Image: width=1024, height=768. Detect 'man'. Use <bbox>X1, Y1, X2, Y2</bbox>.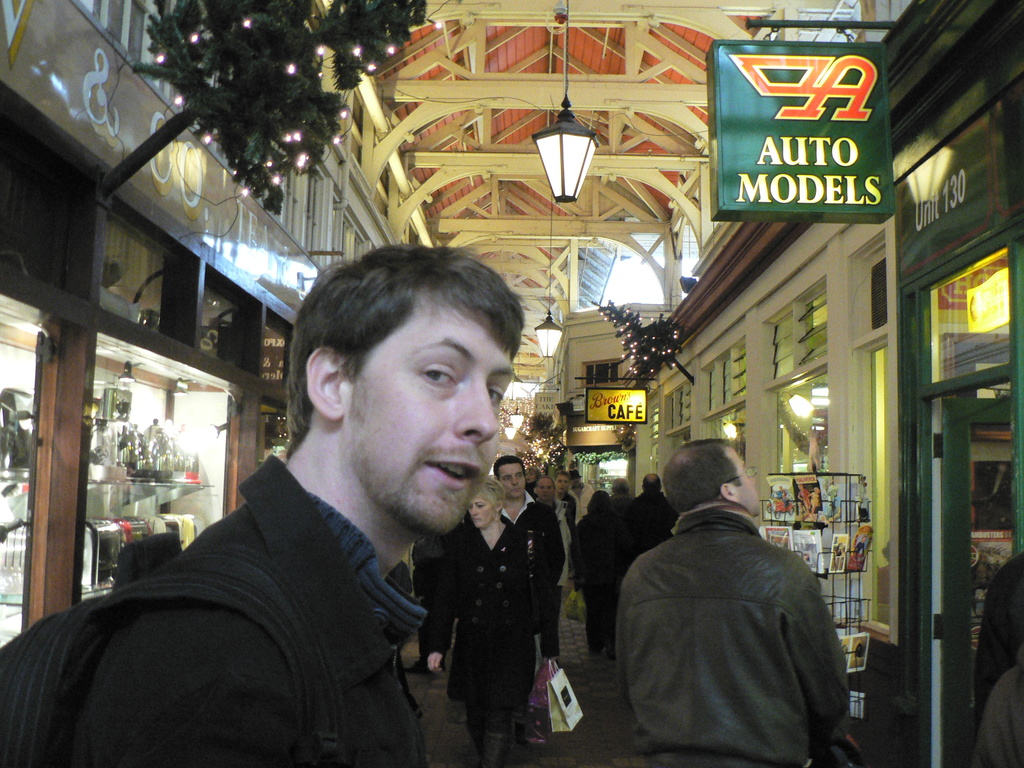
<bbox>566, 471, 594, 517</bbox>.
